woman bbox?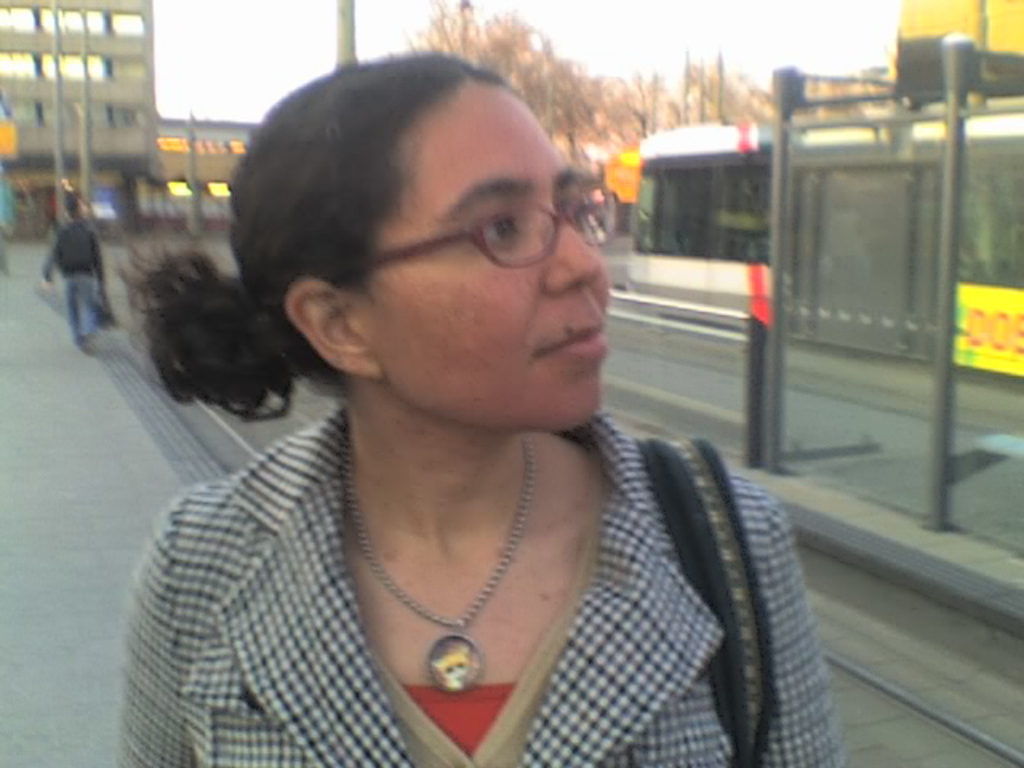
bbox=[110, 30, 814, 765]
